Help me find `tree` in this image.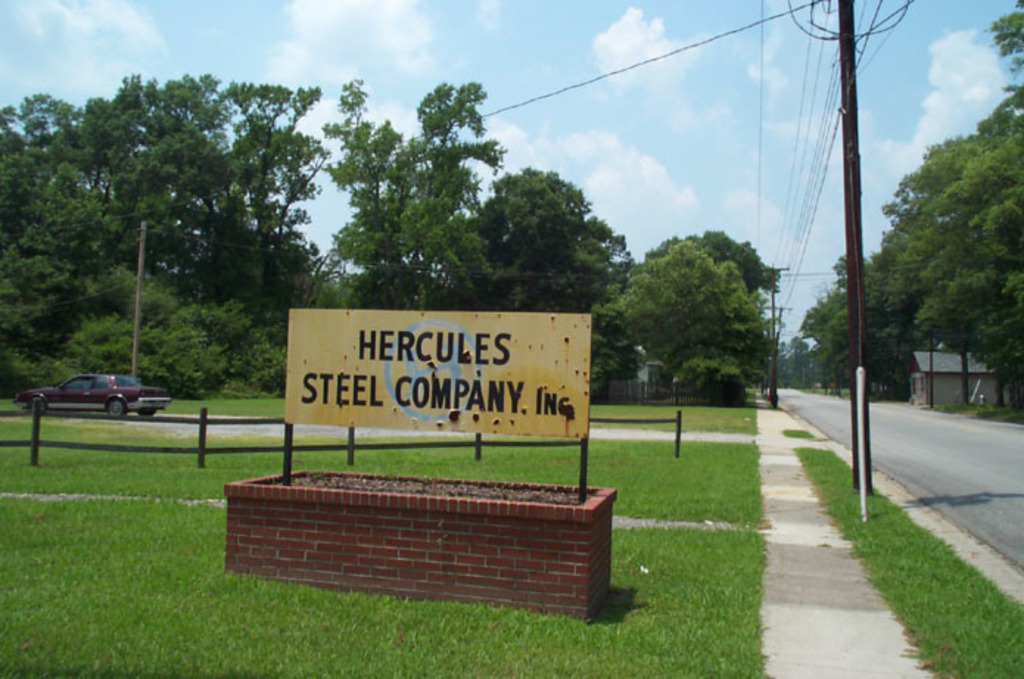
Found it: 477 165 653 393.
